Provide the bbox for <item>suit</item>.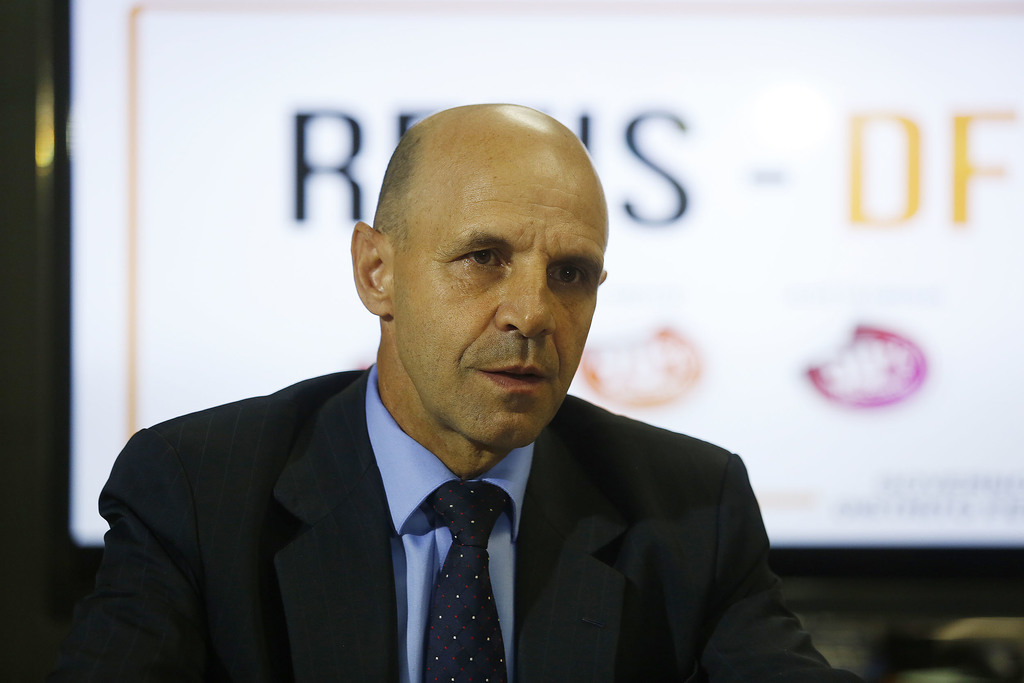
x1=59 y1=313 x2=856 y2=661.
